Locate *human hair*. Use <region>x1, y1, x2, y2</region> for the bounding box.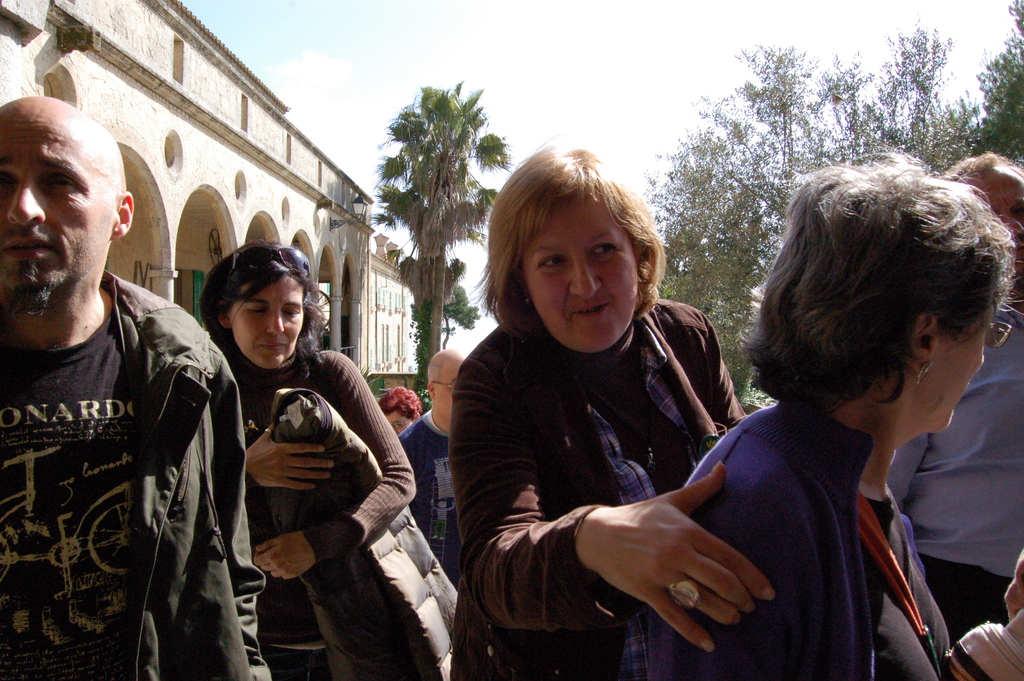
<region>377, 385, 422, 420</region>.
